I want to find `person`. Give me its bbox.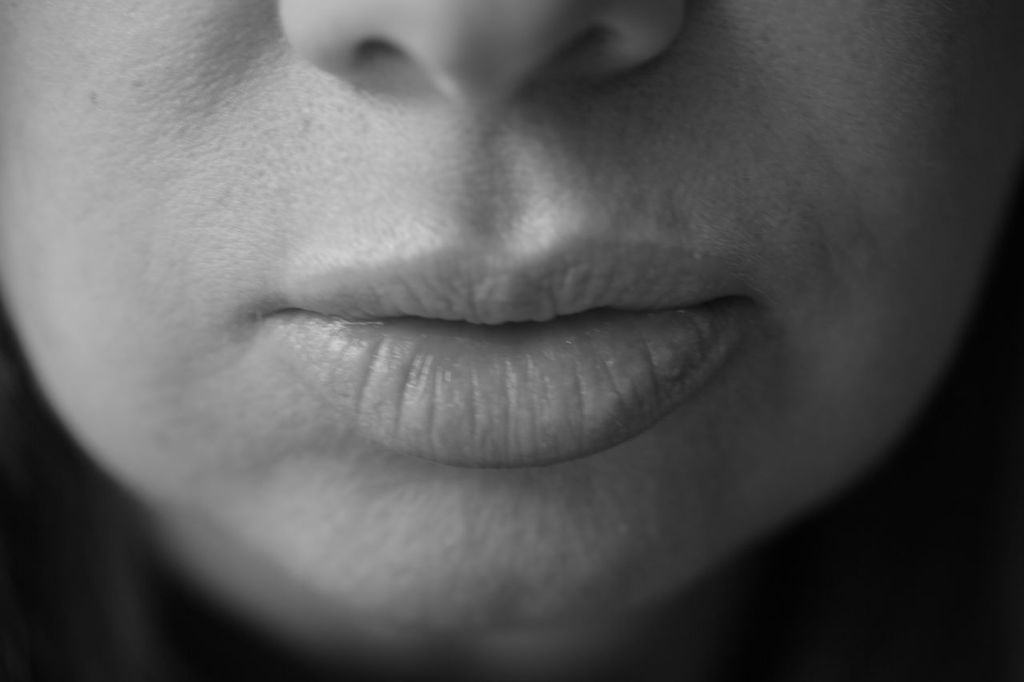
(26, 0, 1023, 572).
